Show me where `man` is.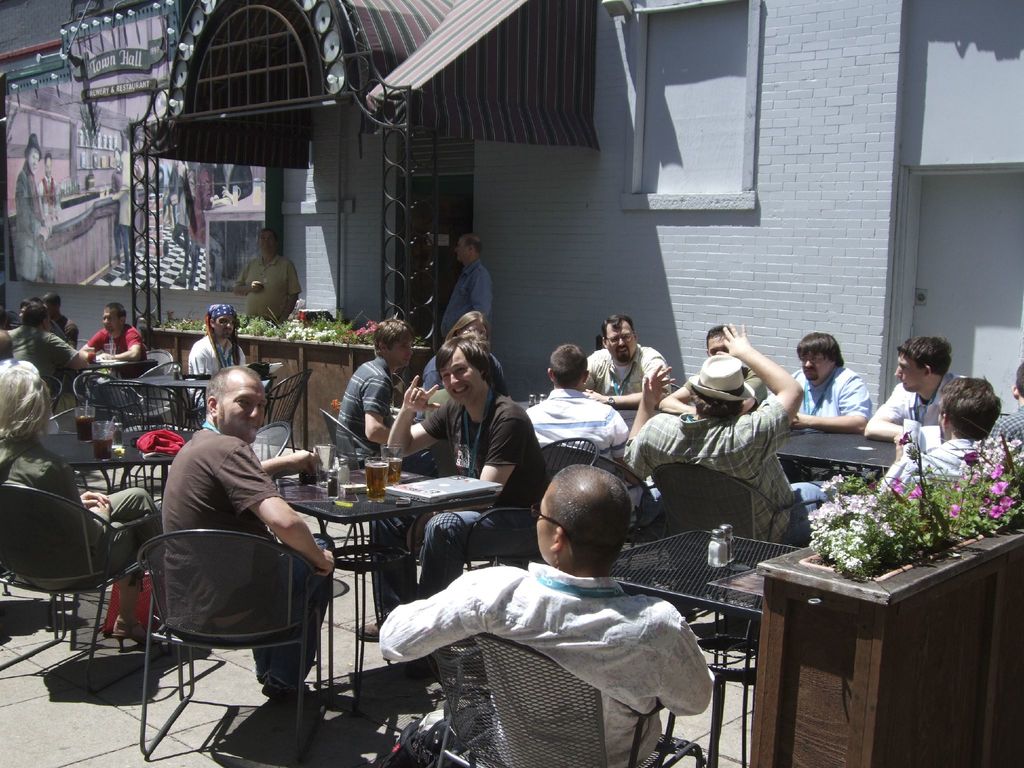
`man` is at [left=624, top=323, right=833, bottom=568].
